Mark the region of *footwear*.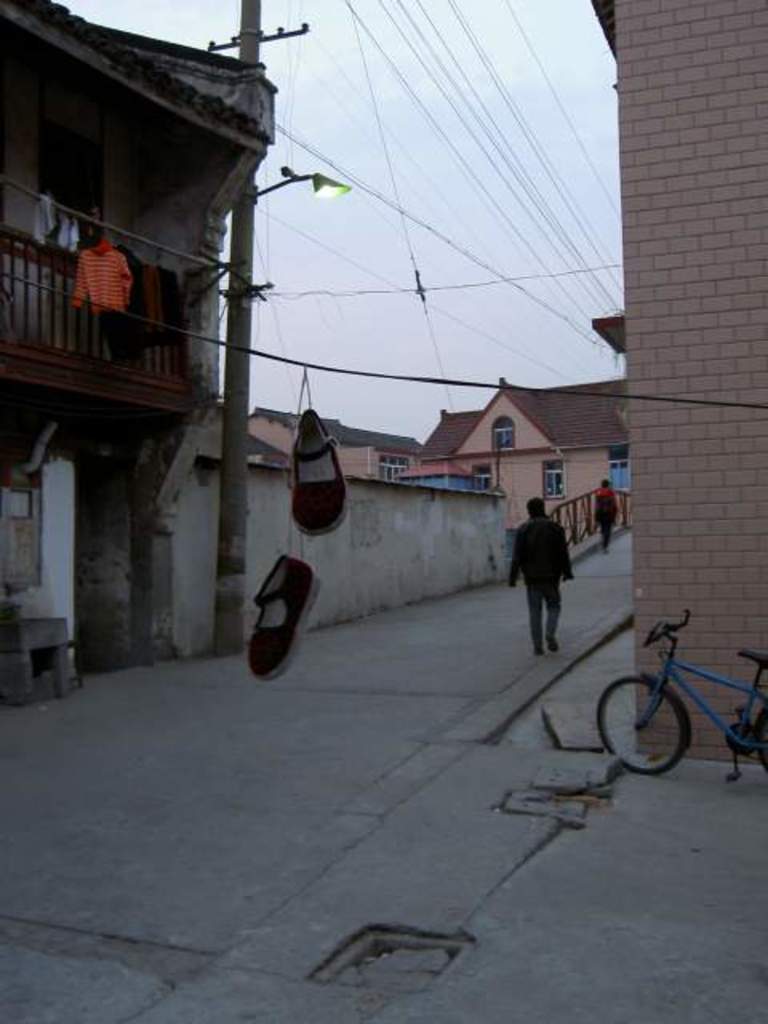
Region: l=251, t=554, r=323, b=690.
